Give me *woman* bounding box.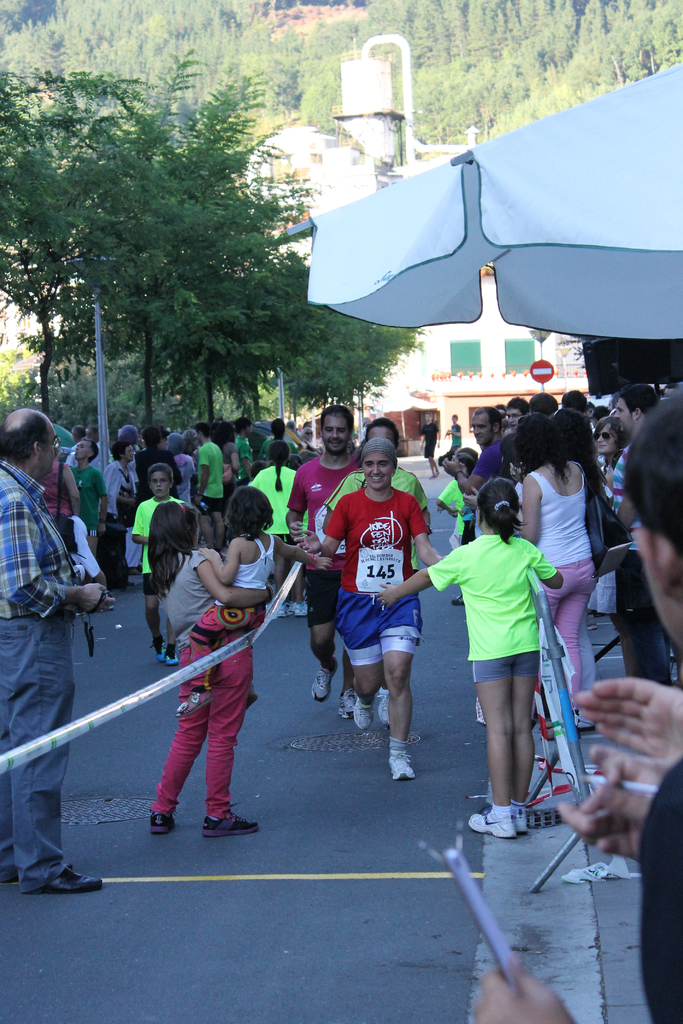
x1=294 y1=435 x2=447 y2=779.
